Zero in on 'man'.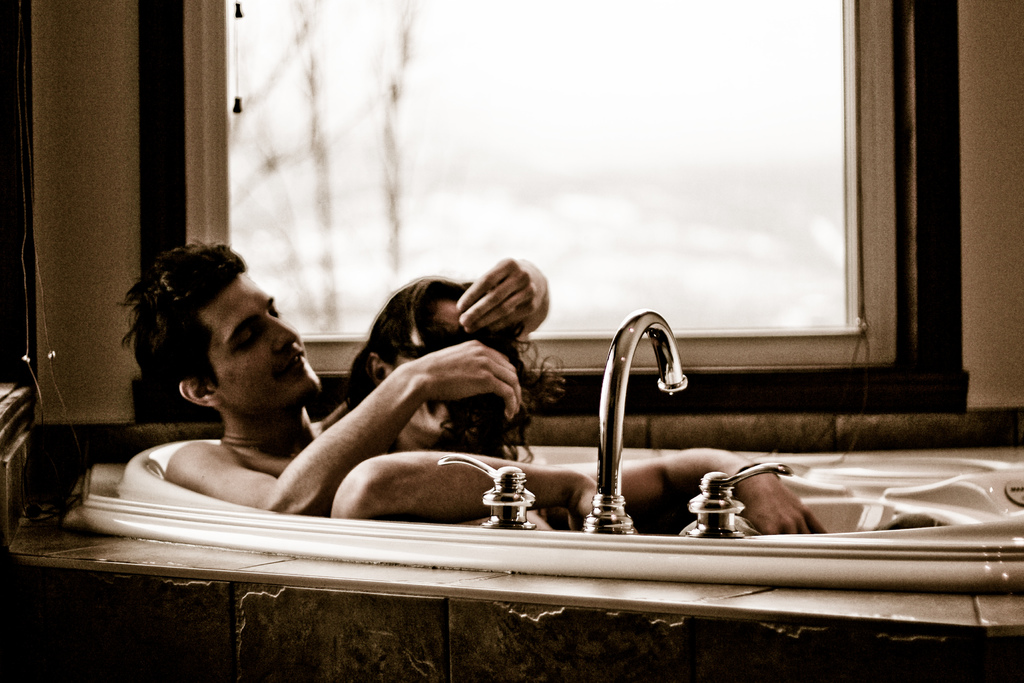
Zeroed in: 116,235,550,511.
